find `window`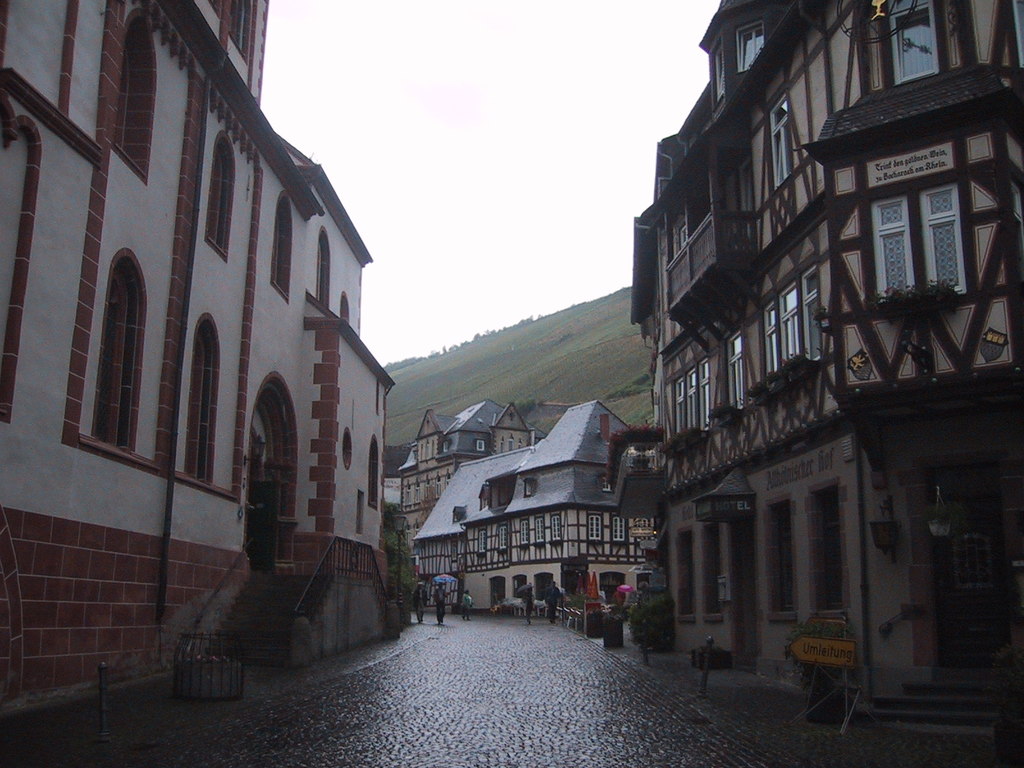
{"left": 674, "top": 357, "right": 710, "bottom": 431}
